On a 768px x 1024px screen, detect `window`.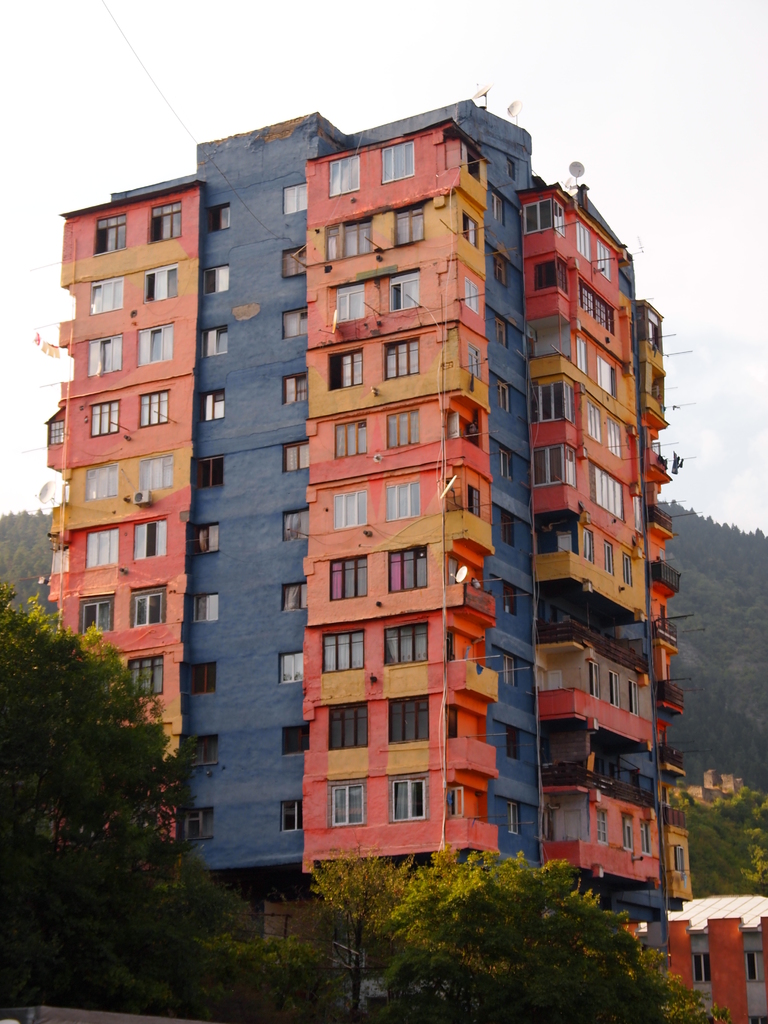
locate(131, 518, 164, 567).
